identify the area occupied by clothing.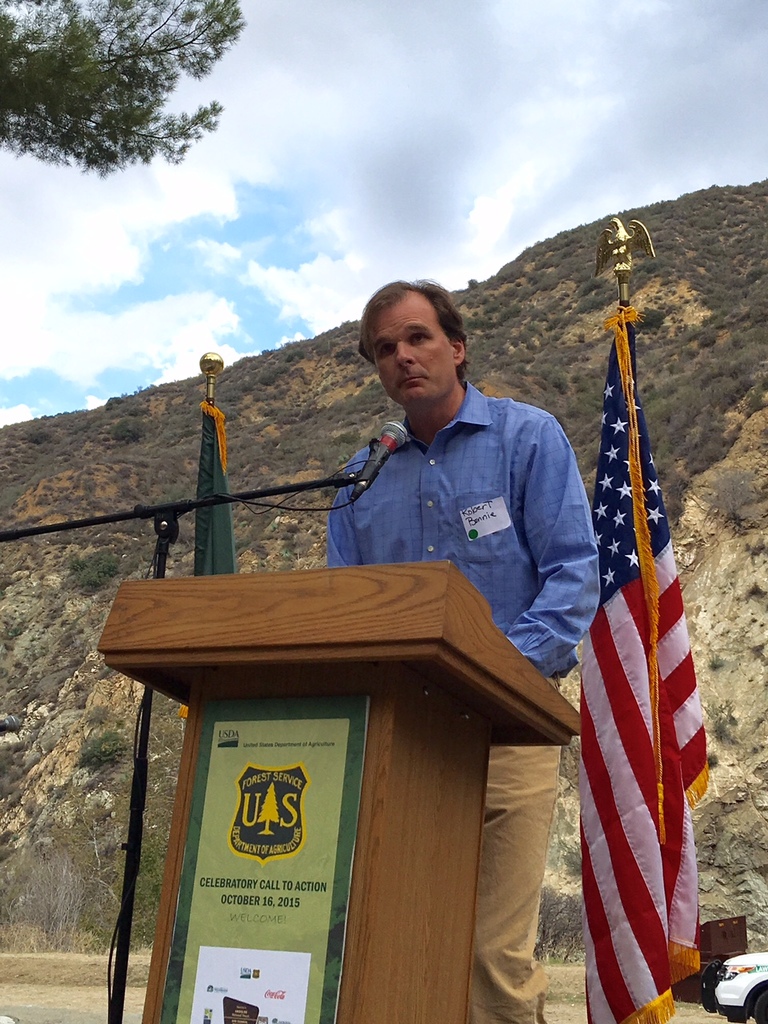
Area: Rect(322, 378, 607, 1023).
